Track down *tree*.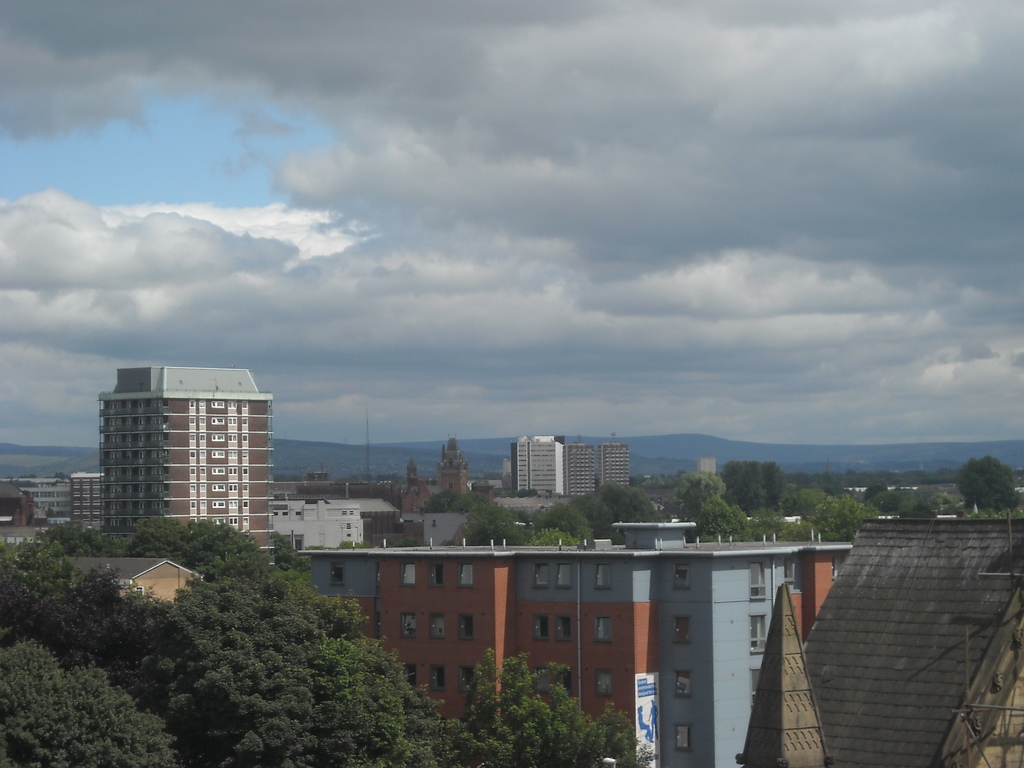
Tracked to (x1=525, y1=495, x2=605, y2=555).
